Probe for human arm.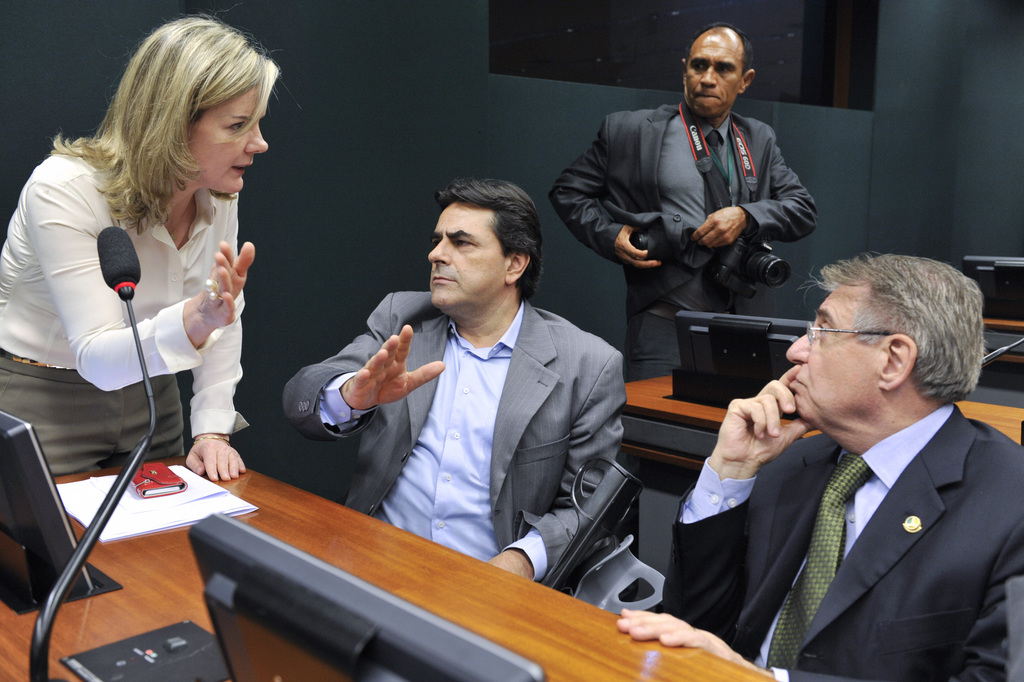
Probe result: pyautogui.locateOnScreen(614, 508, 1023, 681).
